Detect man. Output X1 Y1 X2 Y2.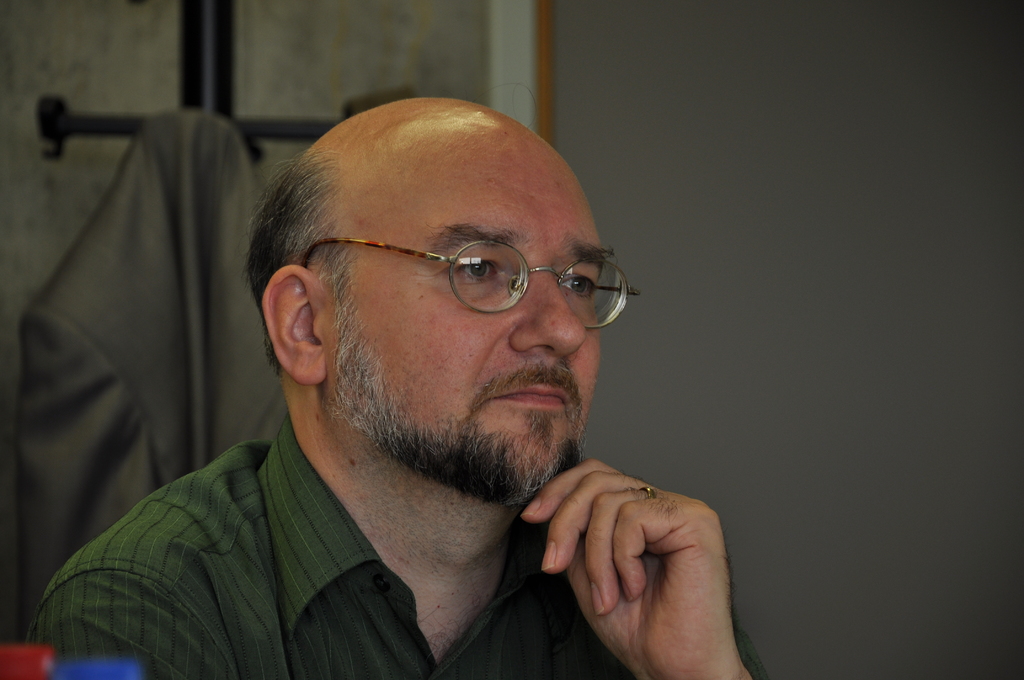
97 79 783 674.
